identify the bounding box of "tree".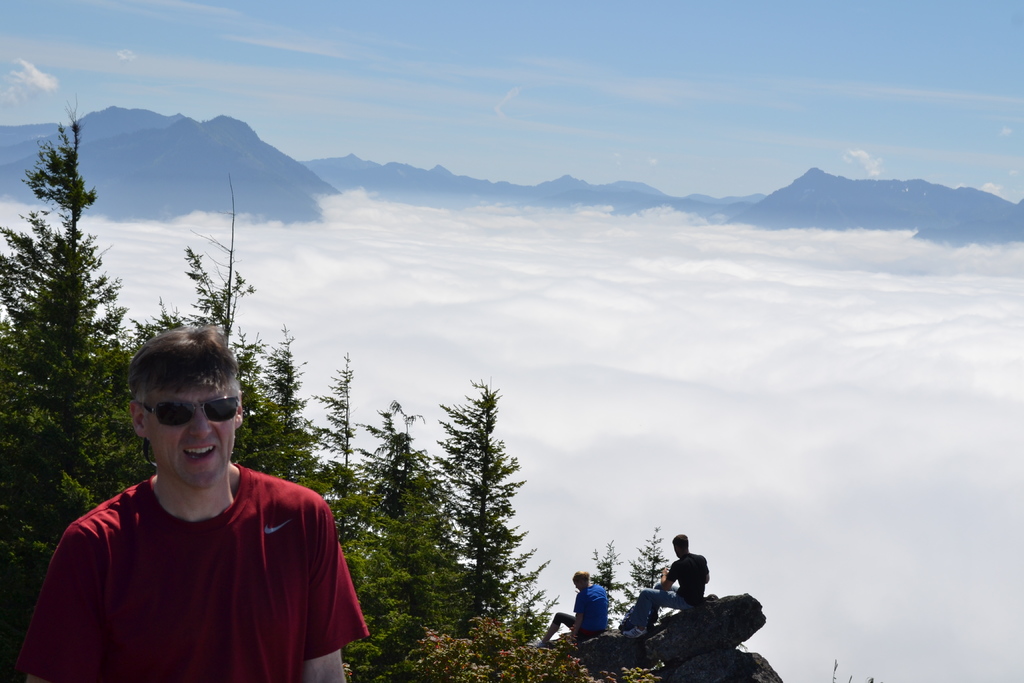
[left=433, top=374, right=561, bottom=638].
